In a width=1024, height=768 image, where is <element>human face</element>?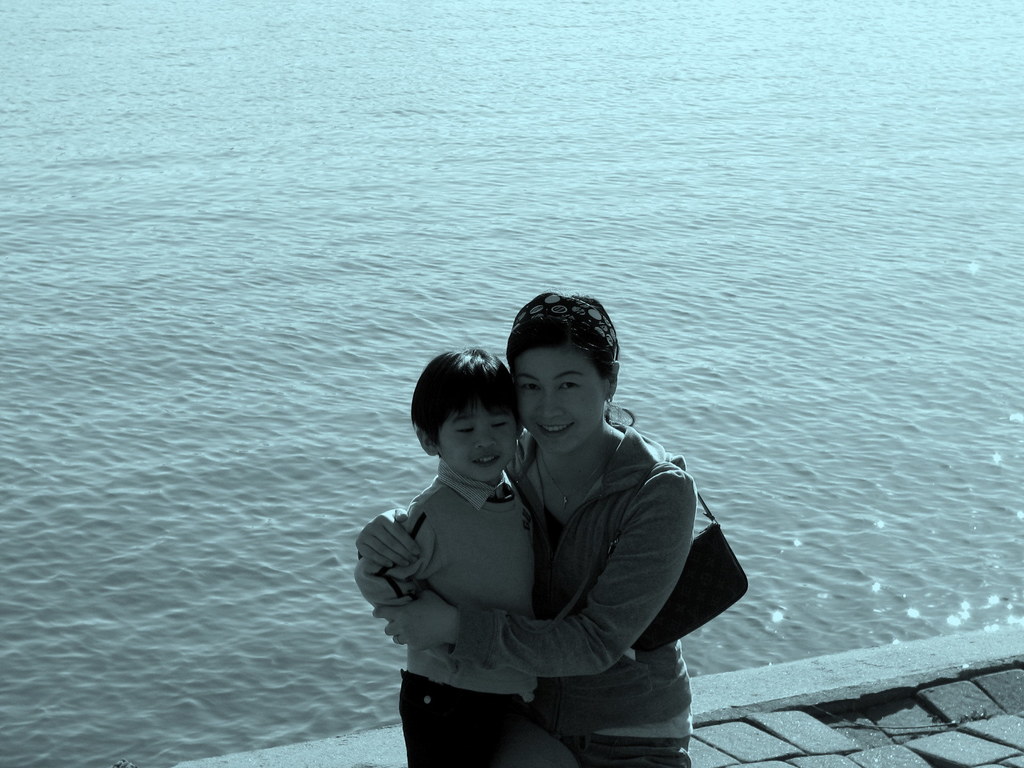
rect(516, 339, 607, 454).
